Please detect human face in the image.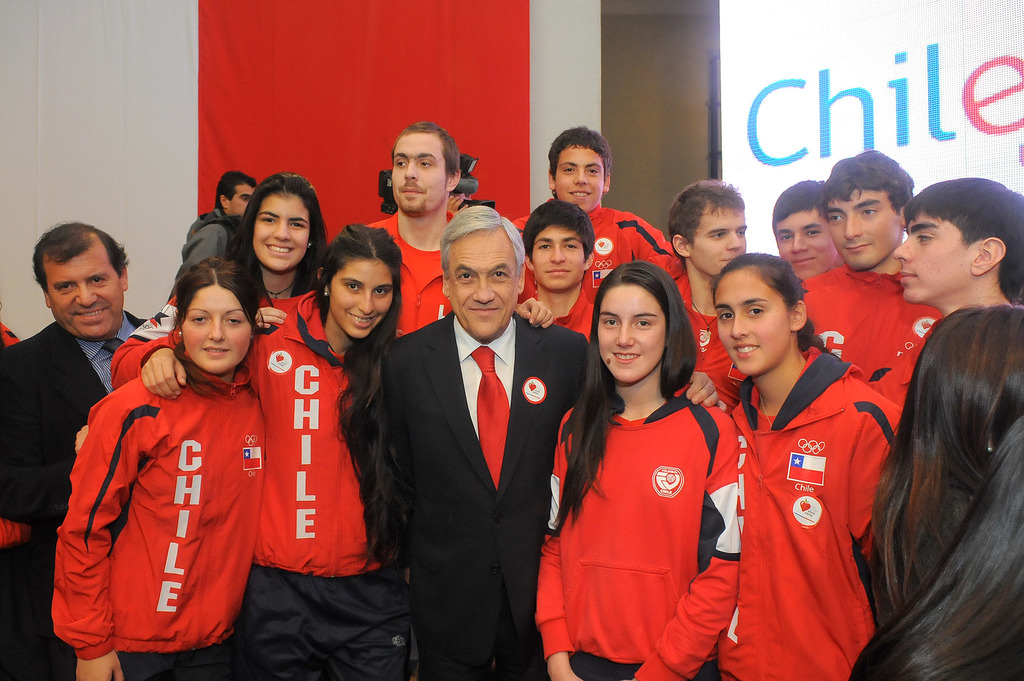
bbox(48, 247, 123, 334).
